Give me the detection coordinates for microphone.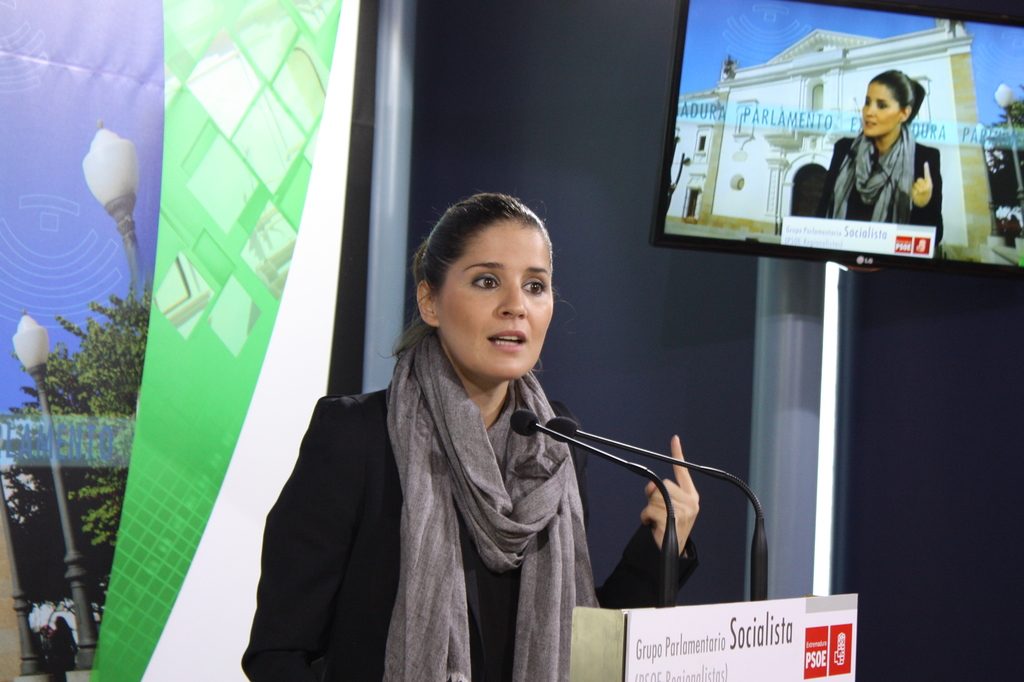
510,409,539,435.
